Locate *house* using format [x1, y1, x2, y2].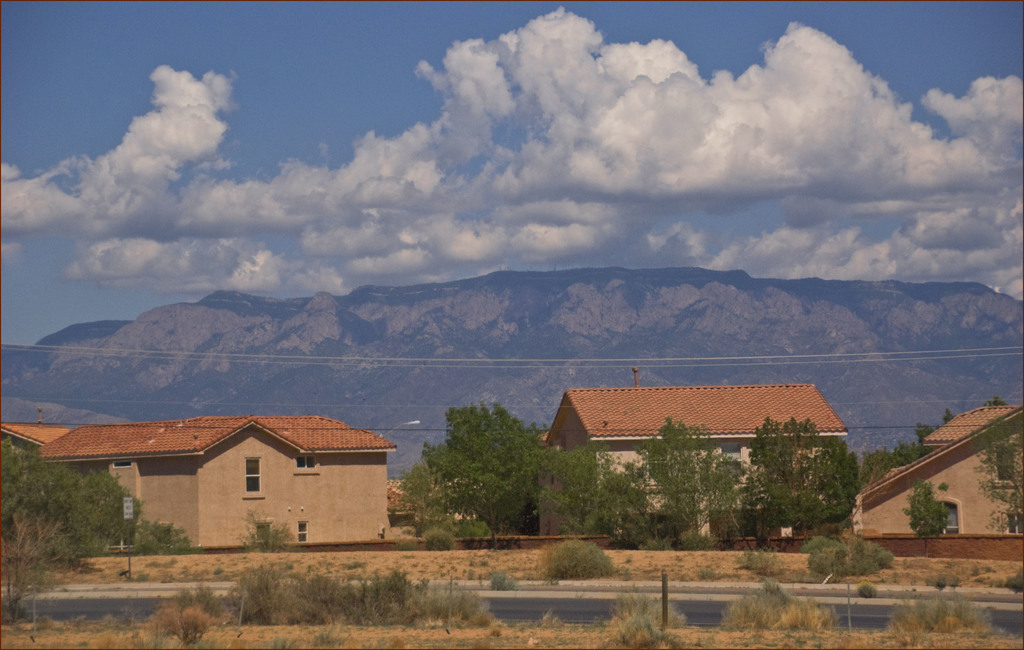
[384, 475, 430, 534].
